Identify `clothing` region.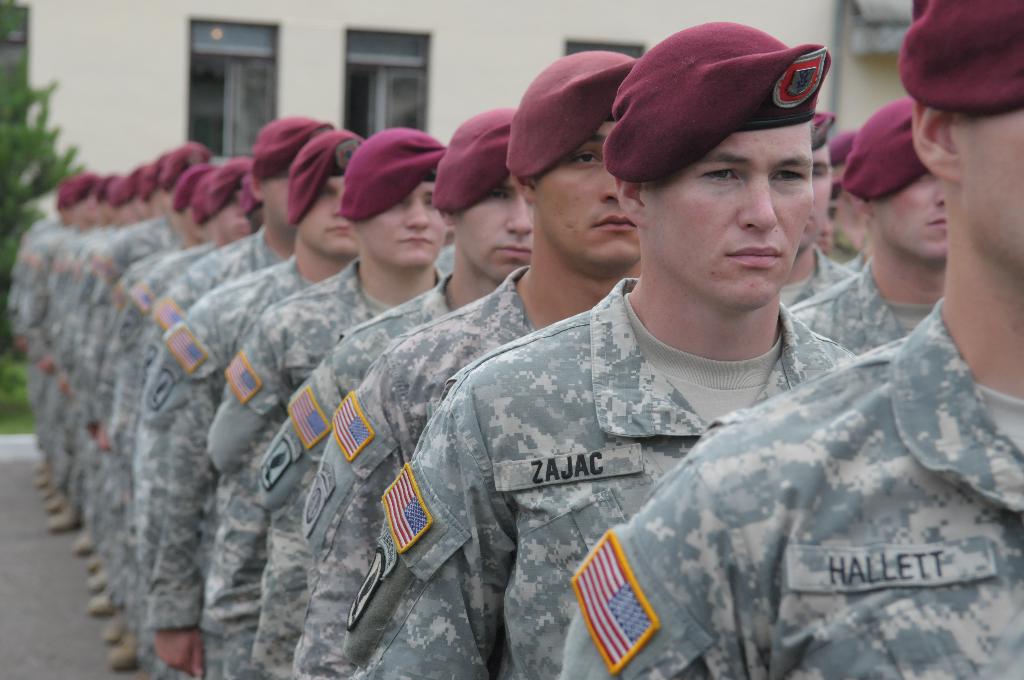
Region: region(247, 117, 335, 180).
